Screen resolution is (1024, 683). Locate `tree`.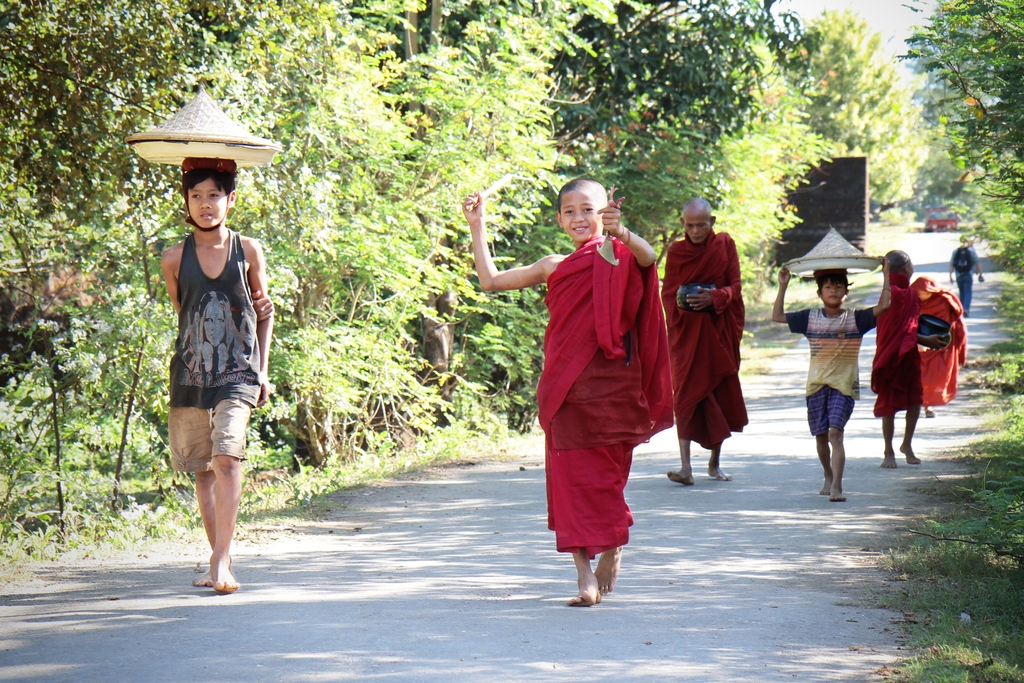
region(204, 0, 432, 455).
